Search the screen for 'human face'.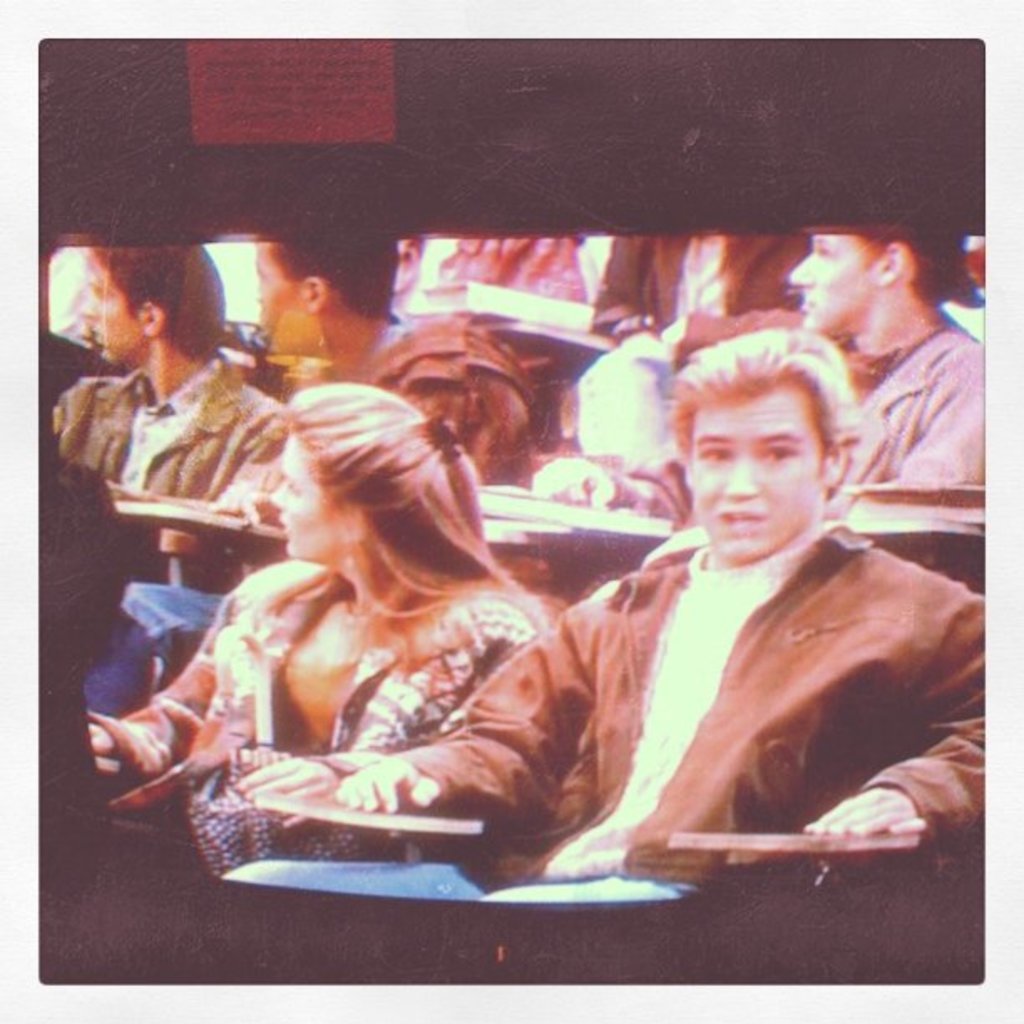
Found at [254, 244, 330, 363].
